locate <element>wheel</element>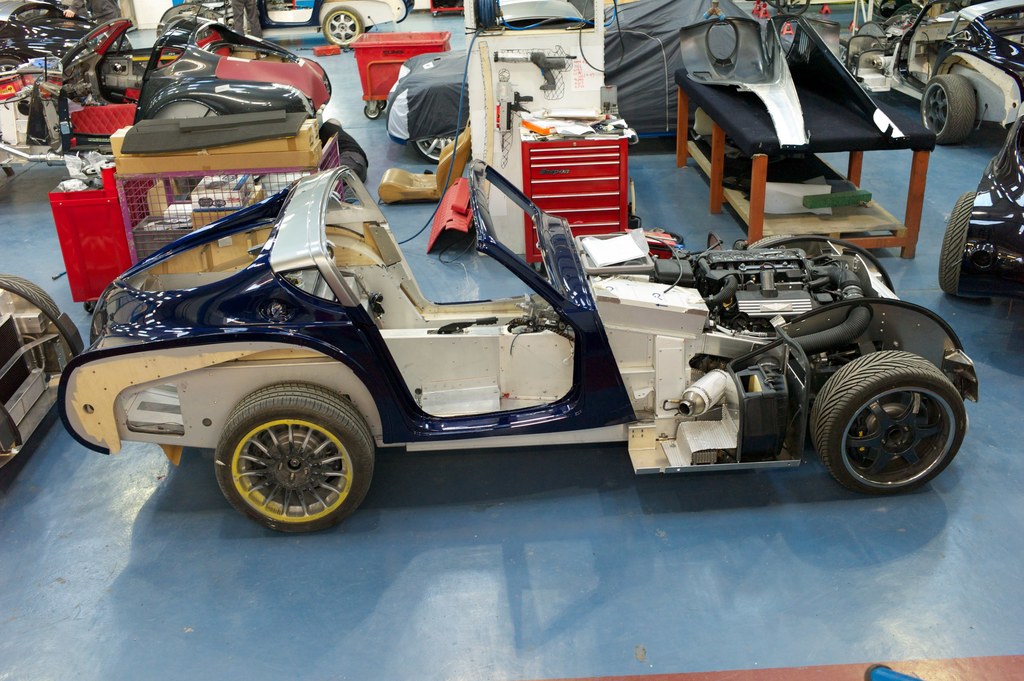
(932,198,993,308)
